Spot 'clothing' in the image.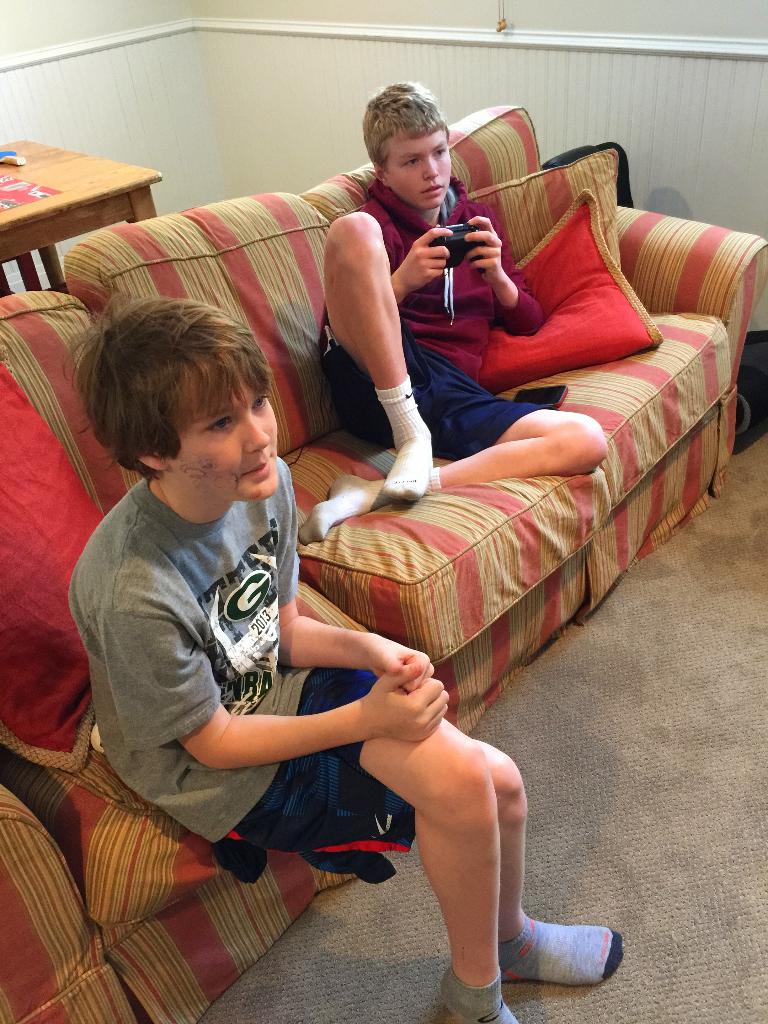
'clothing' found at (310,169,548,458).
